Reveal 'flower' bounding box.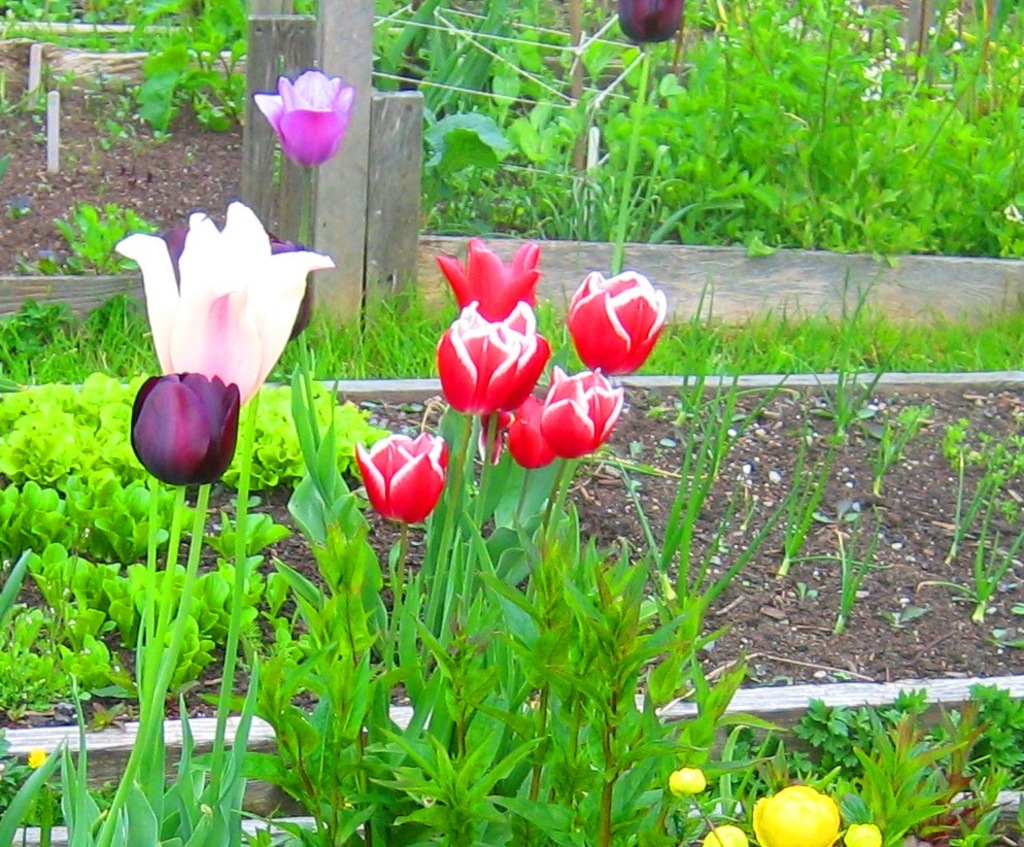
Revealed: locate(246, 65, 354, 157).
